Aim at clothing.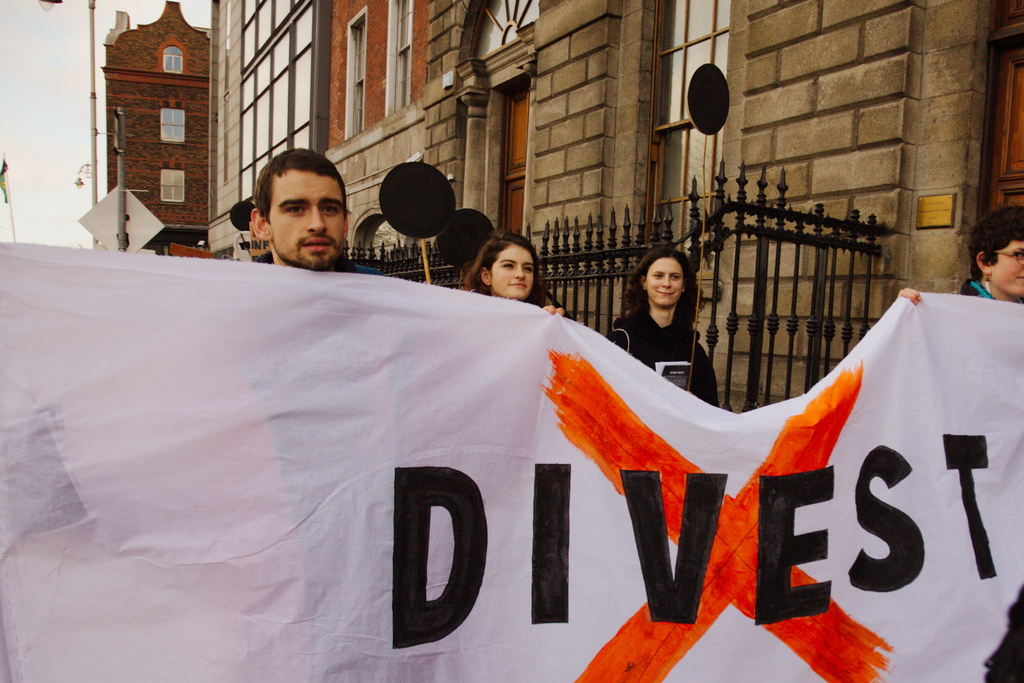
Aimed at l=600, t=313, r=728, b=409.
